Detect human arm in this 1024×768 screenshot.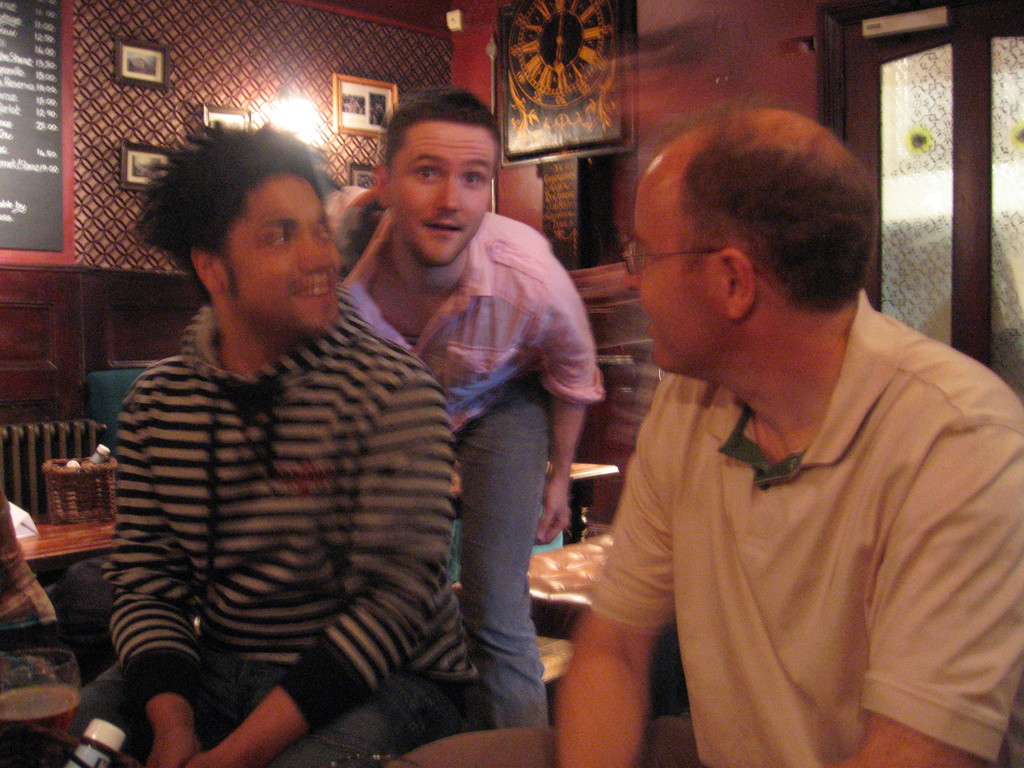
Detection: [left=102, top=383, right=206, bottom=767].
